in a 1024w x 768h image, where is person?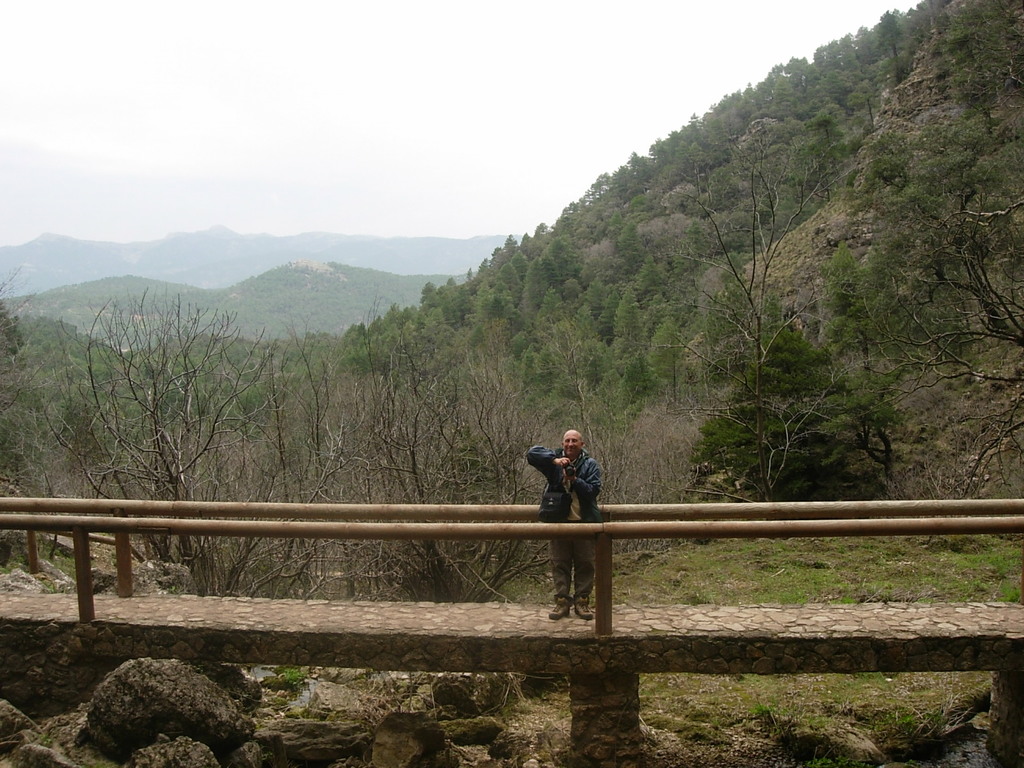
[524, 426, 602, 616].
